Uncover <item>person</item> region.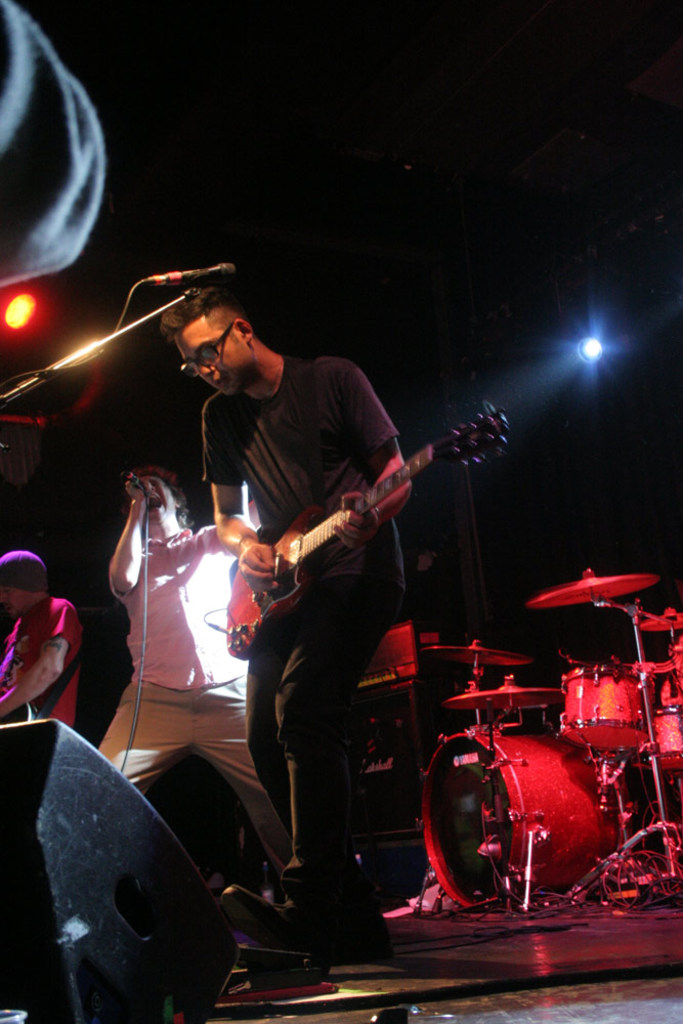
Uncovered: Rect(99, 455, 300, 873).
